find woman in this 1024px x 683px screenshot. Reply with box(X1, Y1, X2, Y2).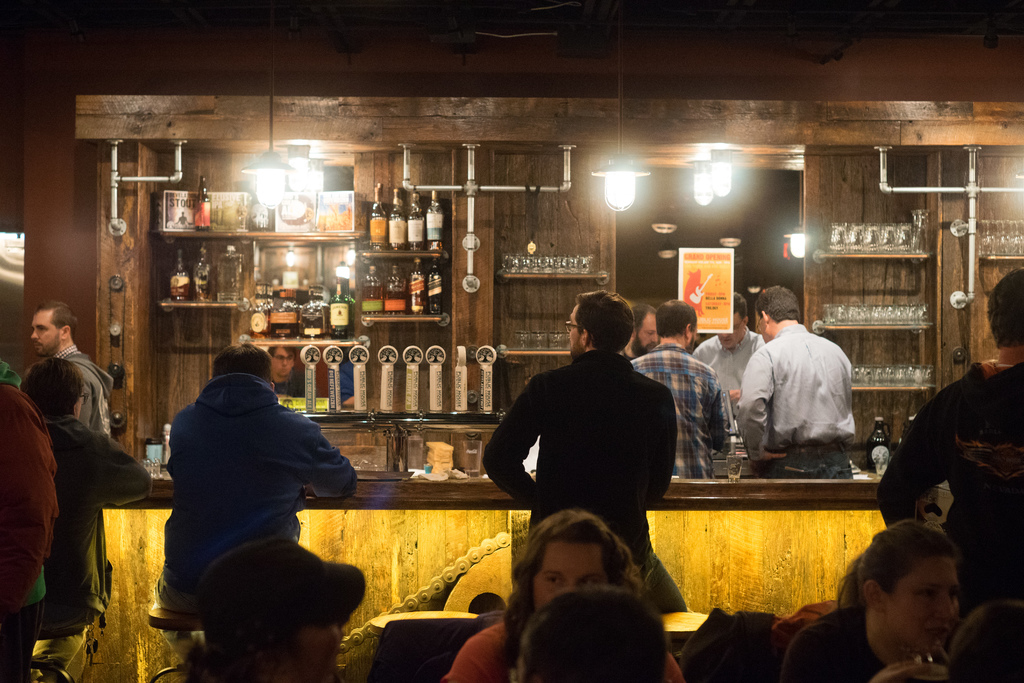
box(785, 533, 961, 682).
